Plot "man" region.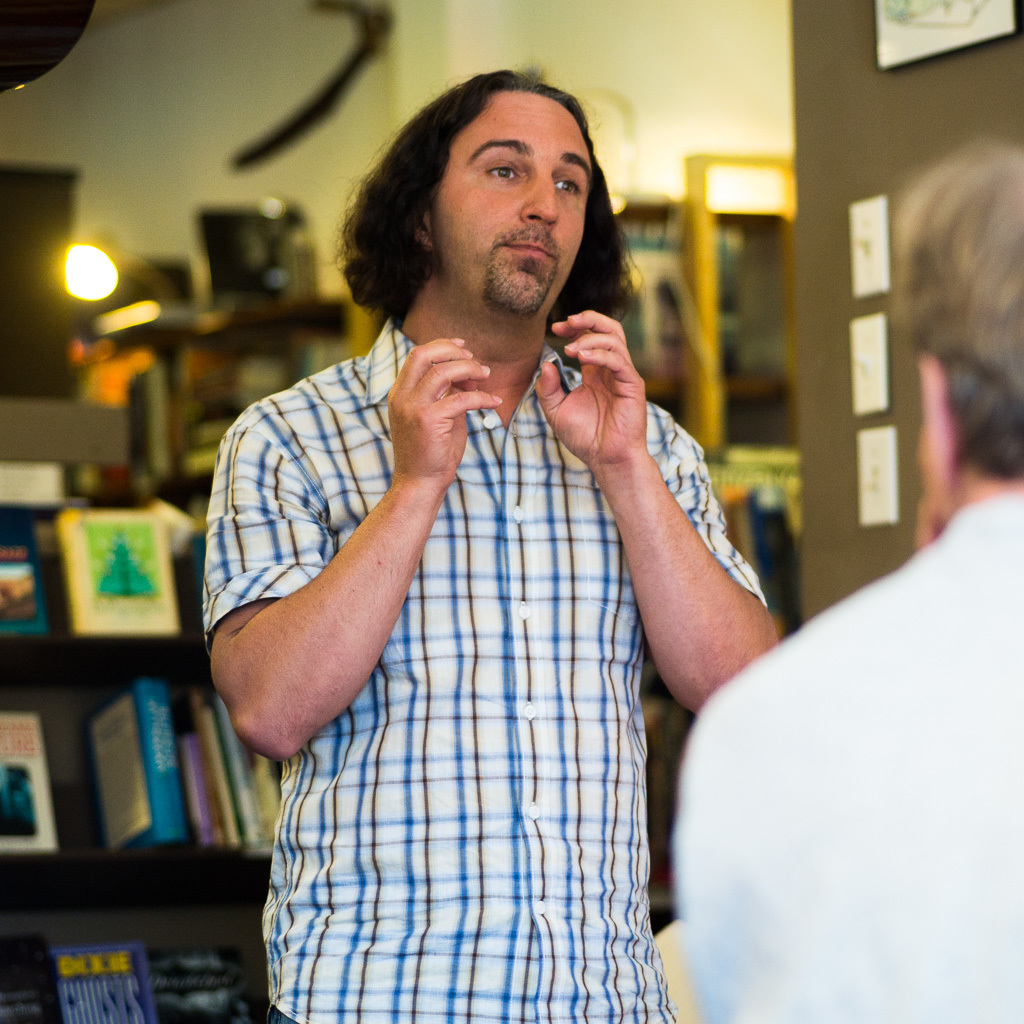
Plotted at [213,28,778,1010].
